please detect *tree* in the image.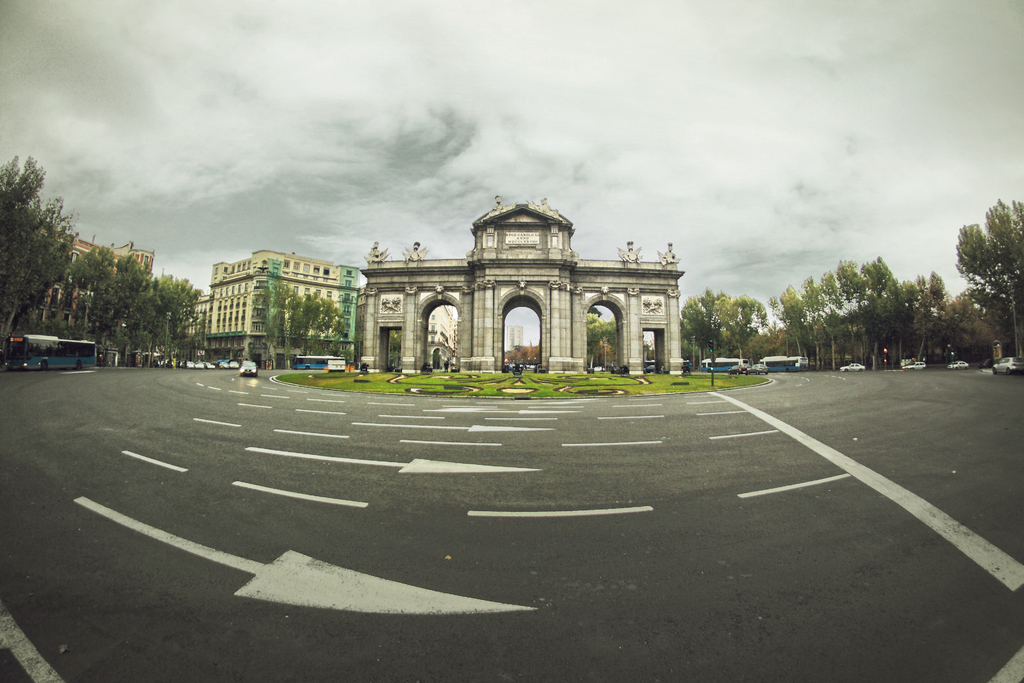
(383, 334, 403, 372).
